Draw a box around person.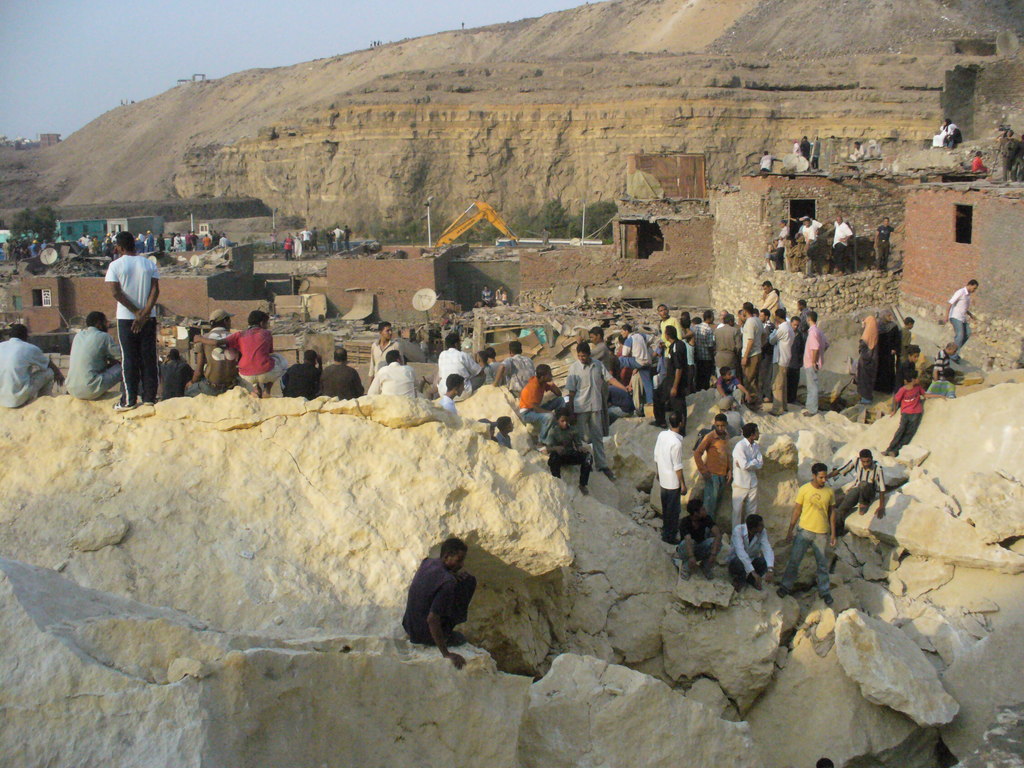
495, 415, 515, 454.
